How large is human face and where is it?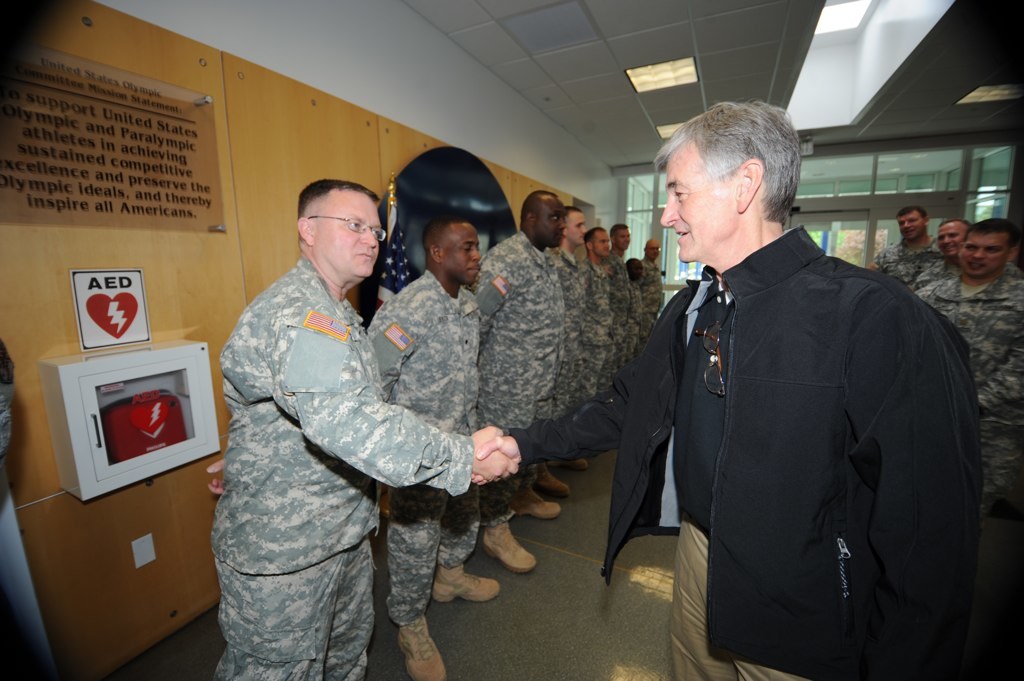
Bounding box: Rect(539, 197, 561, 243).
